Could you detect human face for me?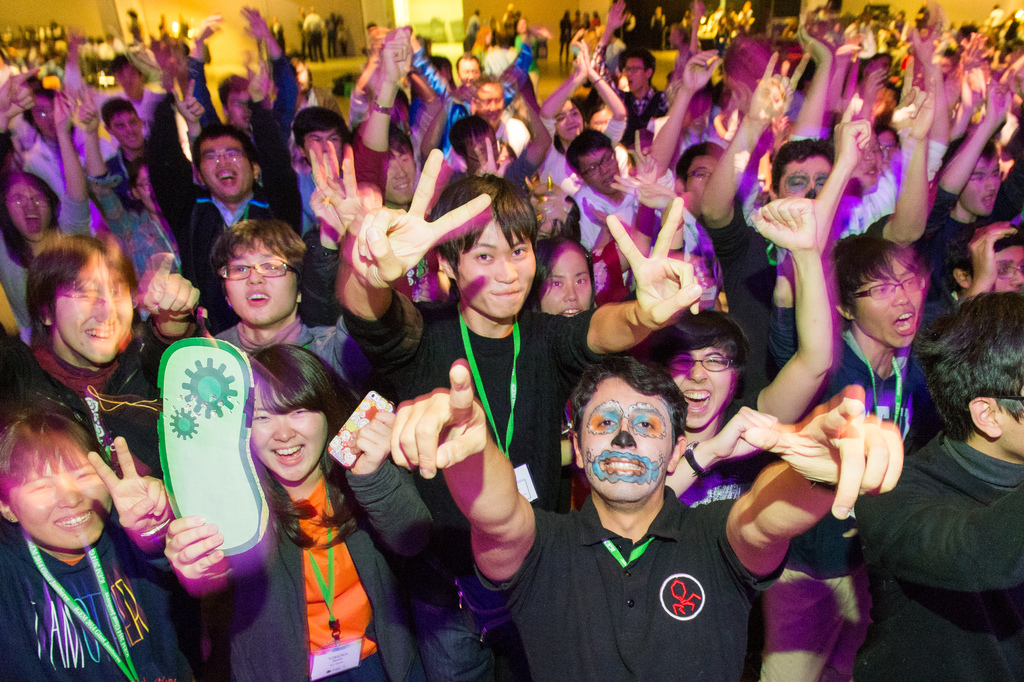
Detection result: bbox=[229, 238, 298, 326].
